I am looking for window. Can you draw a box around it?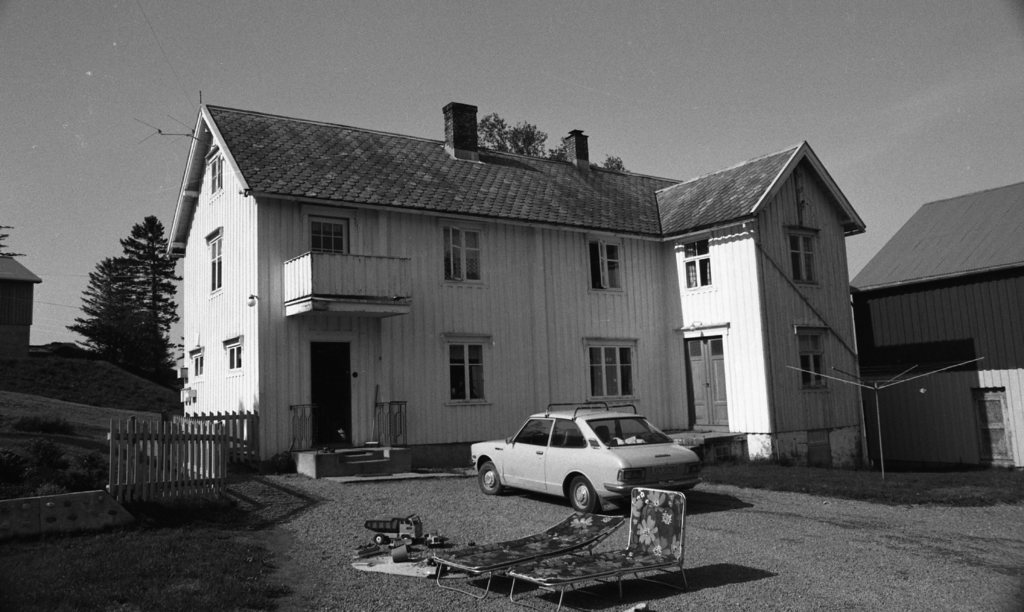
Sure, the bounding box is 799, 328, 828, 390.
